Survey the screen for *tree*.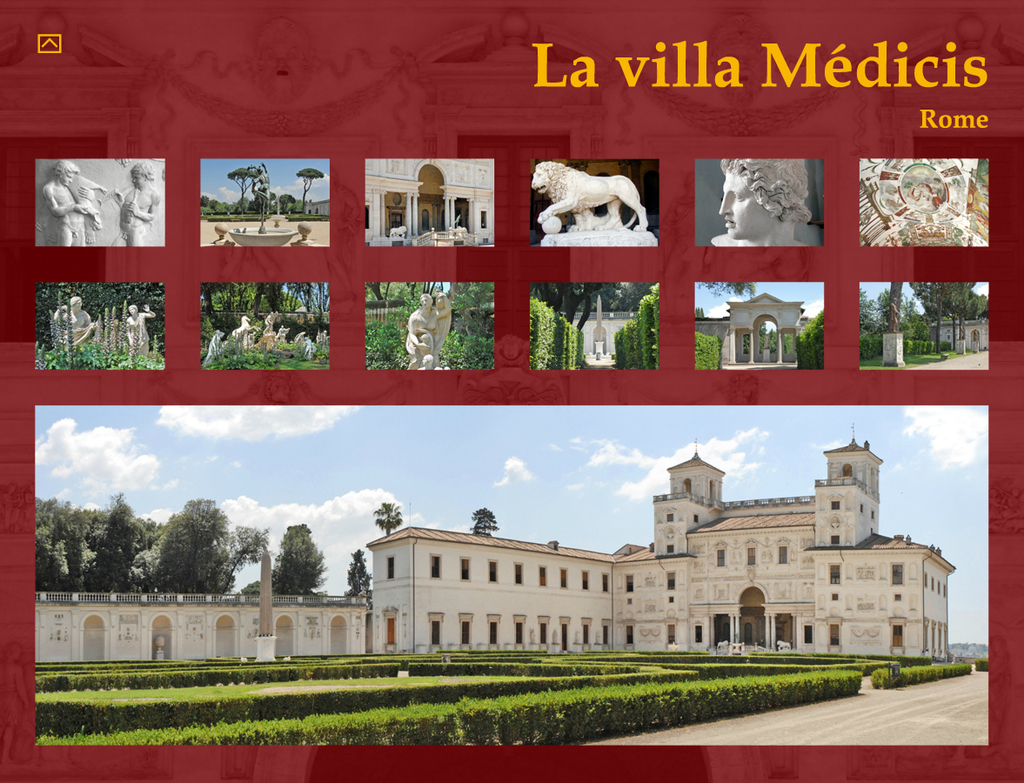
Survey found: bbox=[134, 496, 238, 604].
